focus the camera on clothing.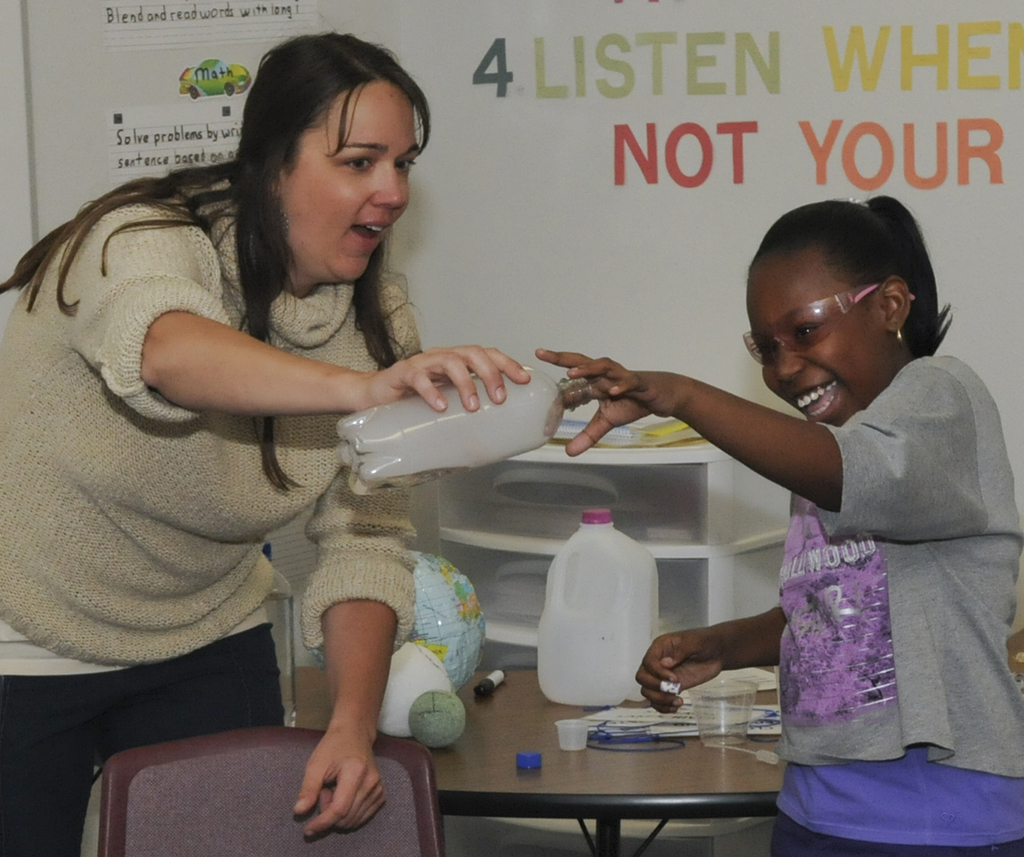
Focus region: [x1=768, y1=350, x2=1023, y2=856].
